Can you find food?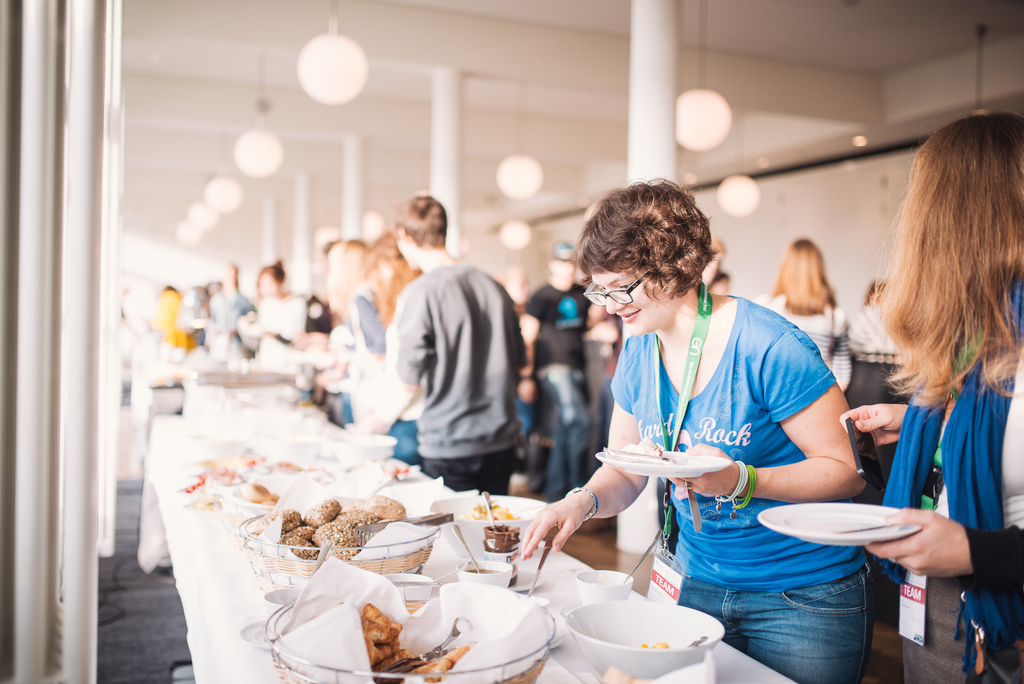
Yes, bounding box: locate(456, 501, 521, 521).
